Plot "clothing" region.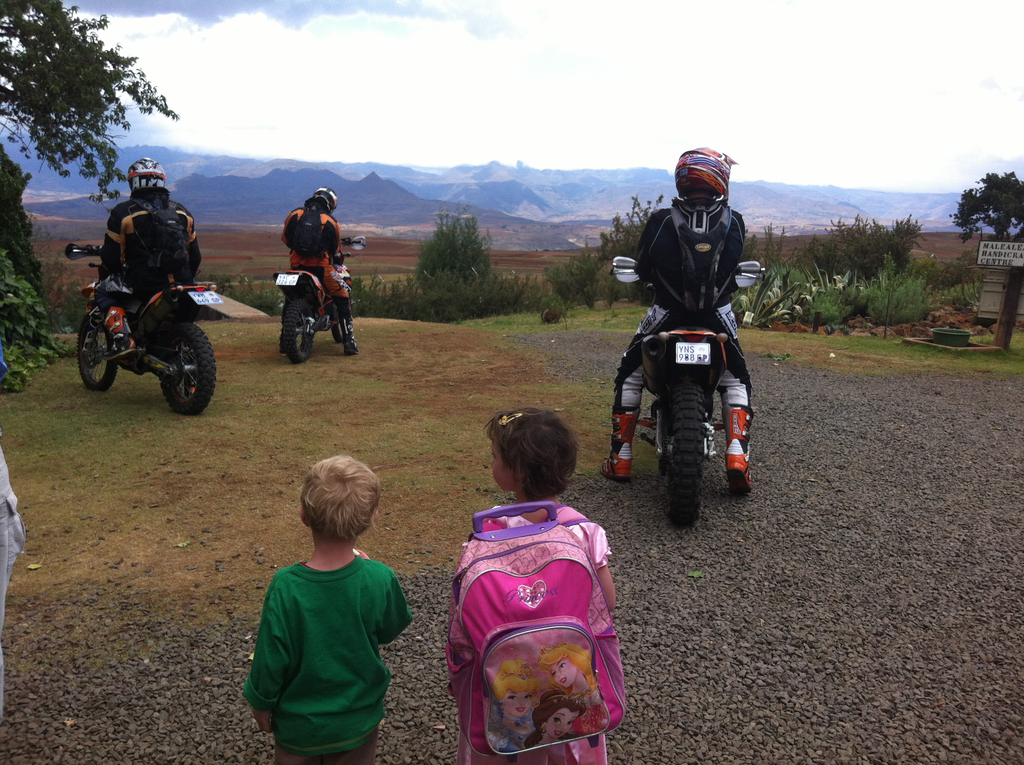
Plotted at [x1=105, y1=191, x2=193, y2=280].
